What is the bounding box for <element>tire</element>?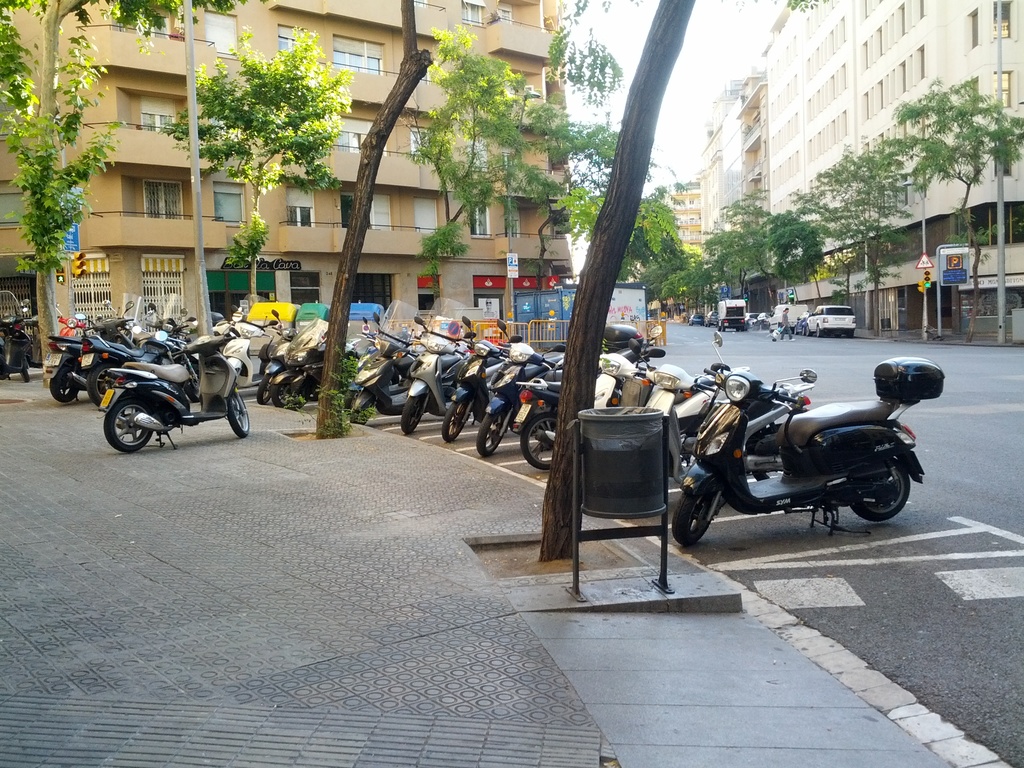
select_region(20, 360, 30, 383).
